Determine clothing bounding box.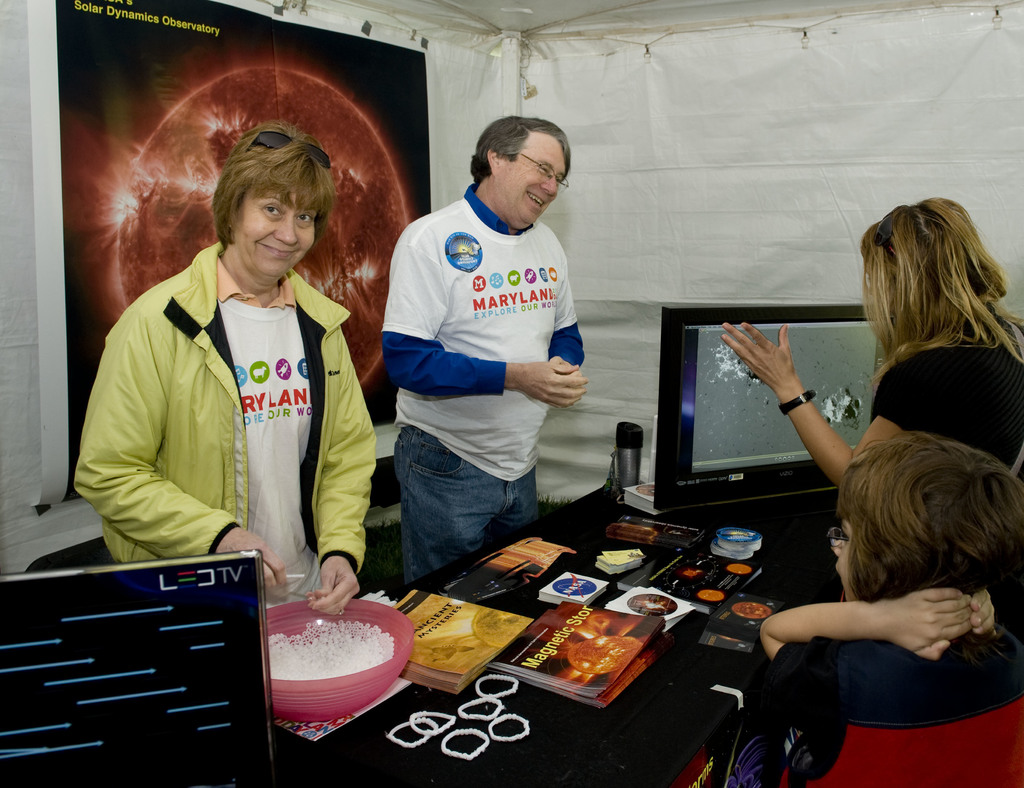
Determined: 716, 595, 1023, 787.
